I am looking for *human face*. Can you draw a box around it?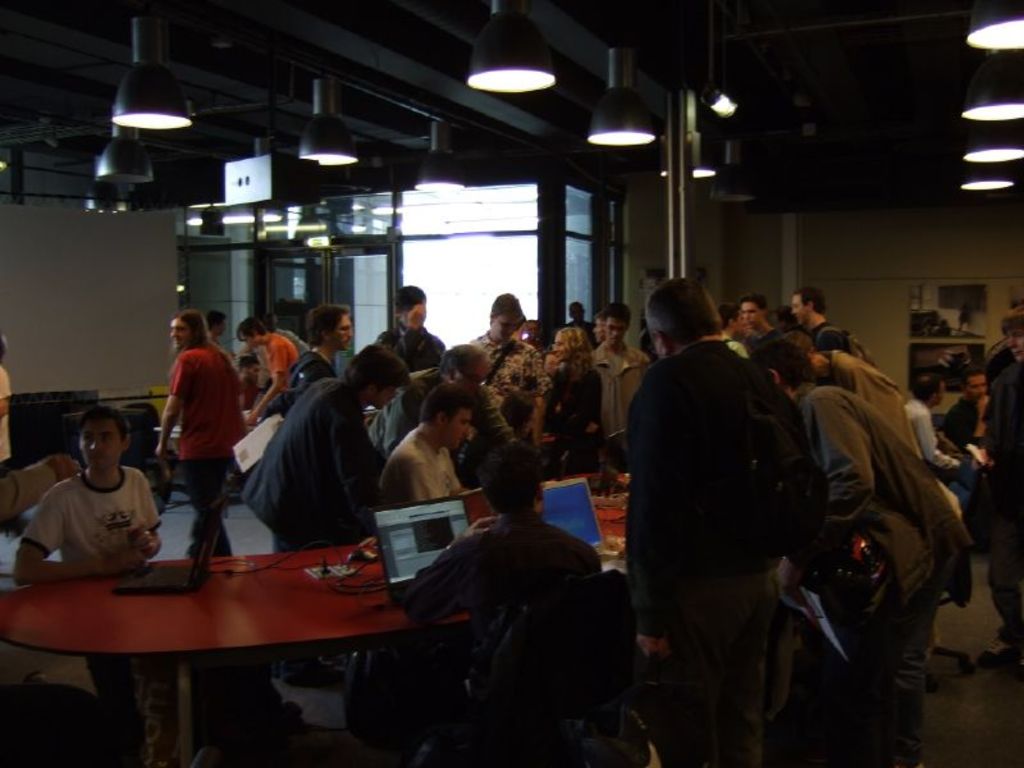
Sure, the bounding box is 492 311 516 344.
